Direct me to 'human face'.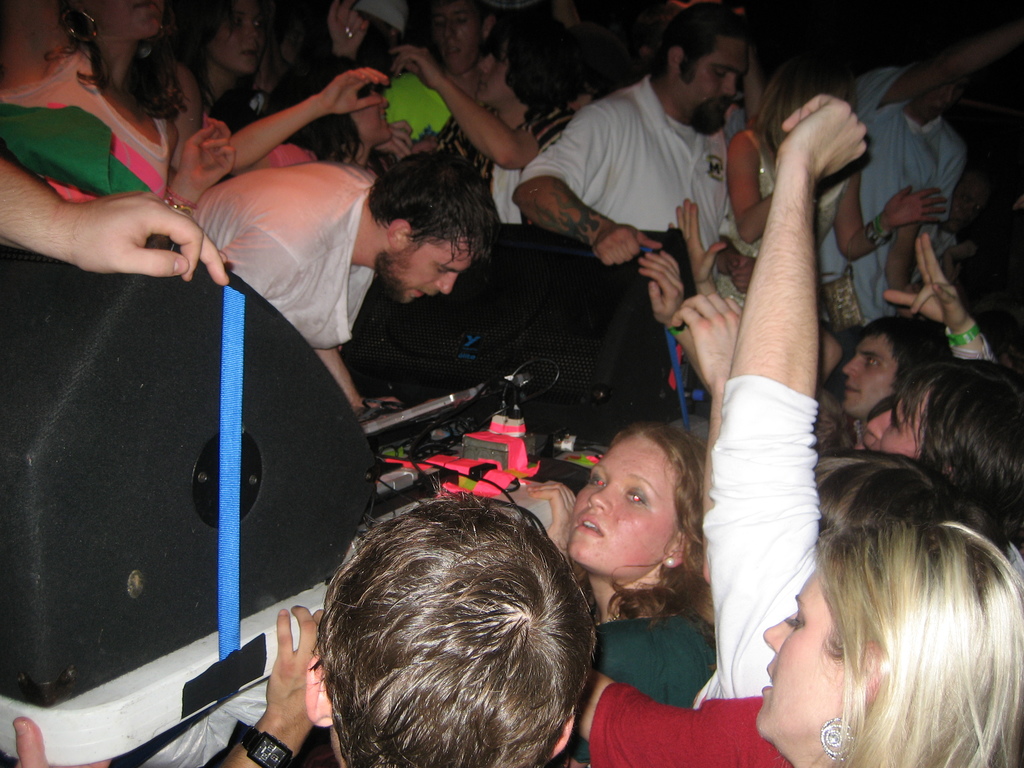
Direction: box=[429, 0, 483, 75].
